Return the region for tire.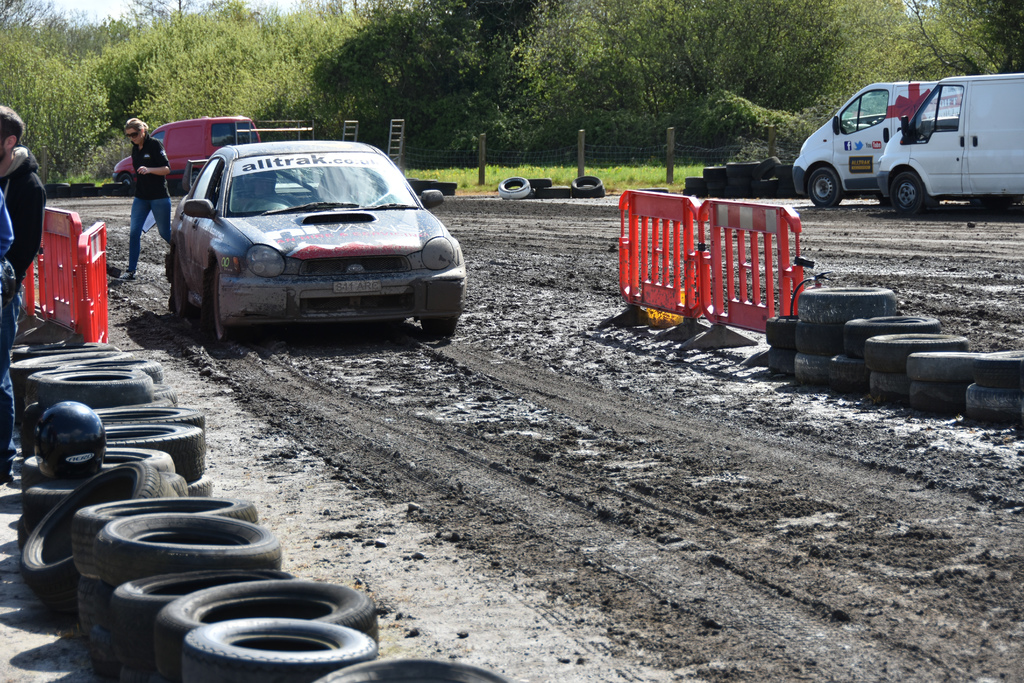
x1=795 y1=289 x2=899 y2=322.
